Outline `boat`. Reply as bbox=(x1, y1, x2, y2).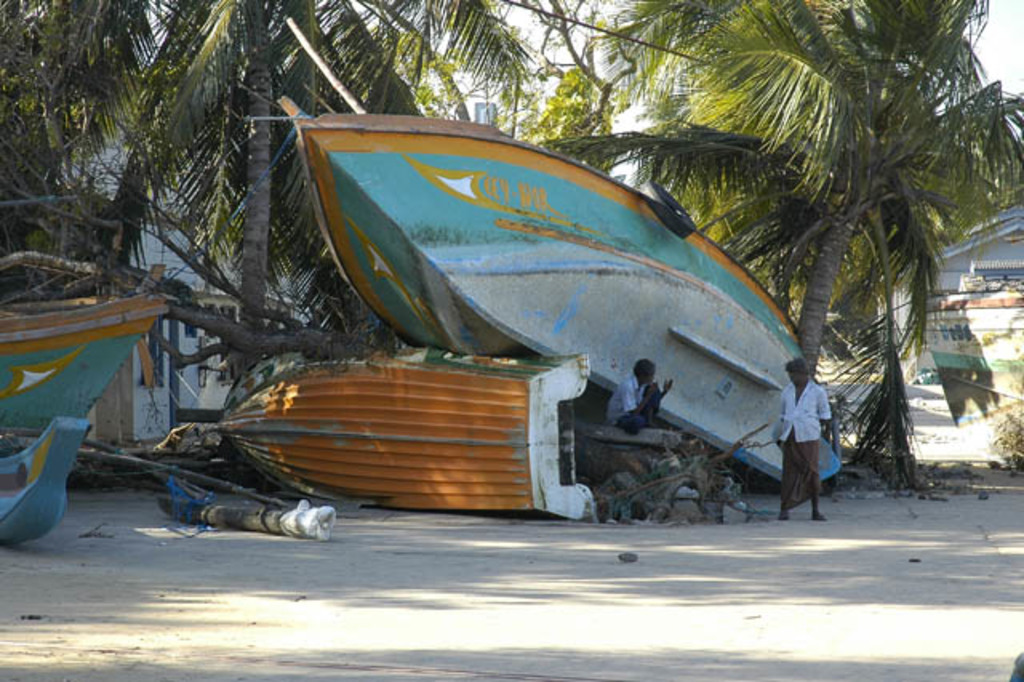
bbox=(322, 131, 837, 491).
